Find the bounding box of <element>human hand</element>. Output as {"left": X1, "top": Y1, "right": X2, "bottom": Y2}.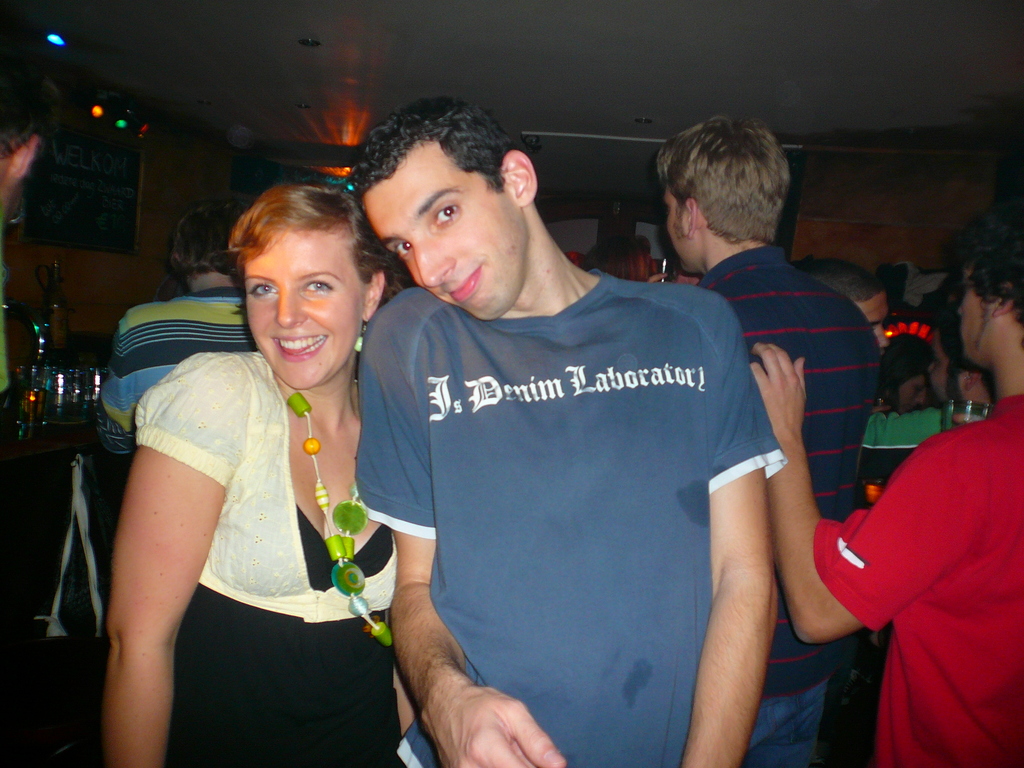
{"left": 368, "top": 671, "right": 568, "bottom": 767}.
